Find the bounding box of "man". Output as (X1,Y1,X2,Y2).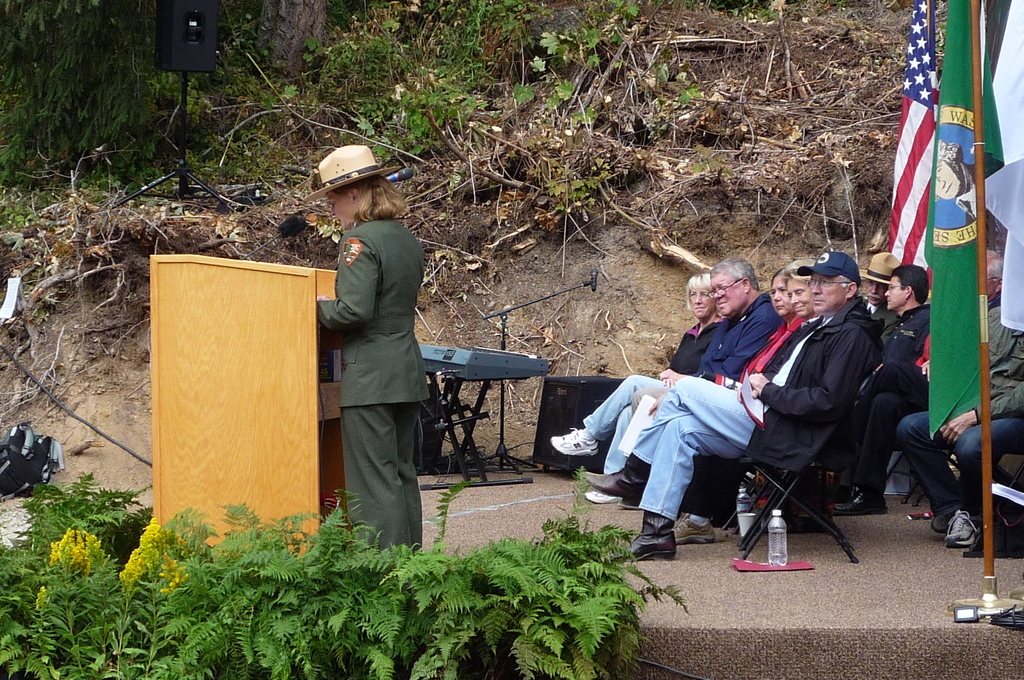
(829,248,1014,517).
